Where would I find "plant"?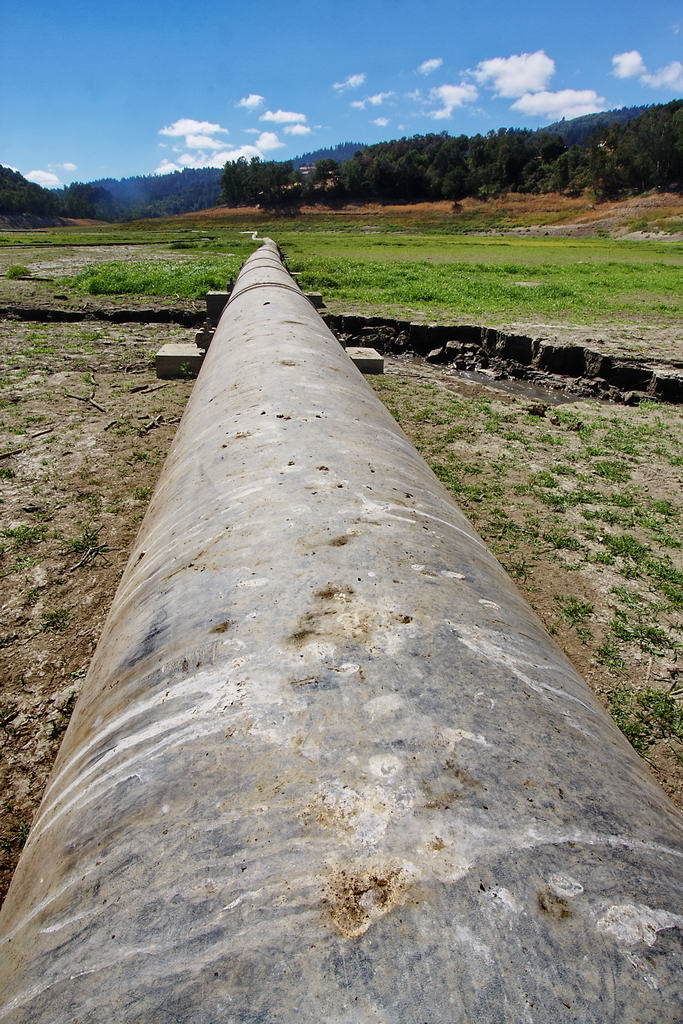
At (x1=89, y1=492, x2=96, y2=506).
